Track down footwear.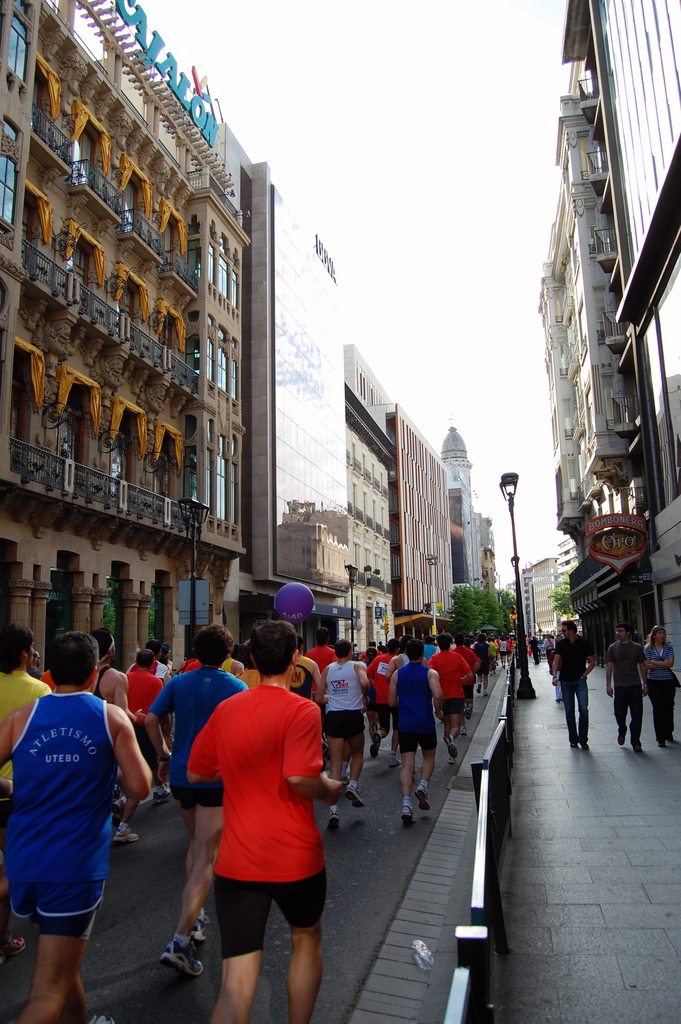
Tracked to (x1=194, y1=903, x2=211, y2=940).
